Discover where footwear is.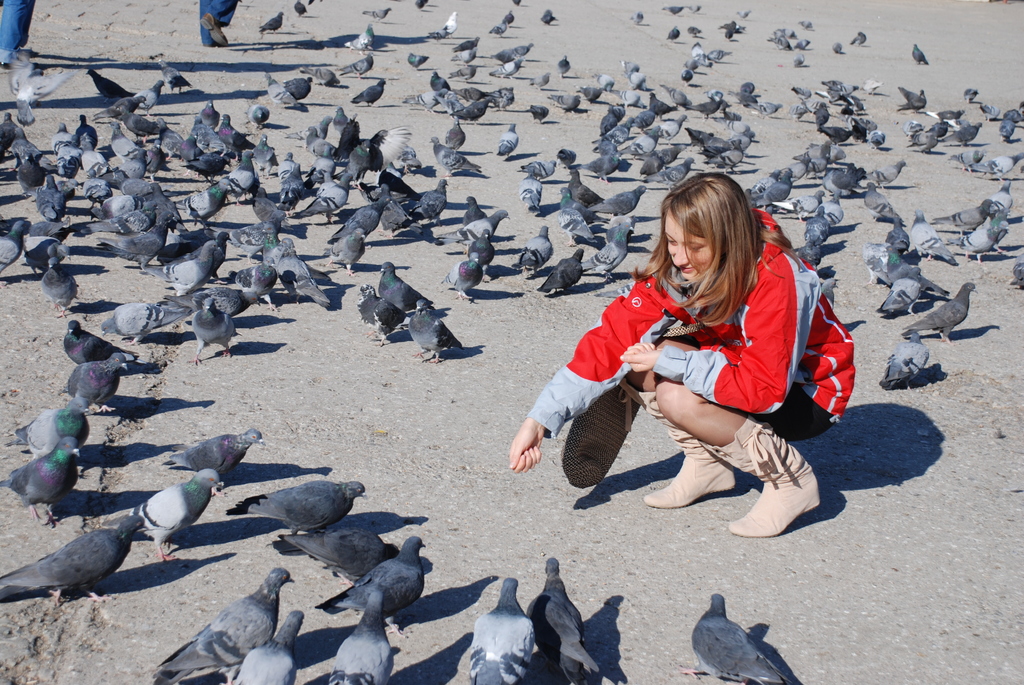
Discovered at 198 15 232 51.
